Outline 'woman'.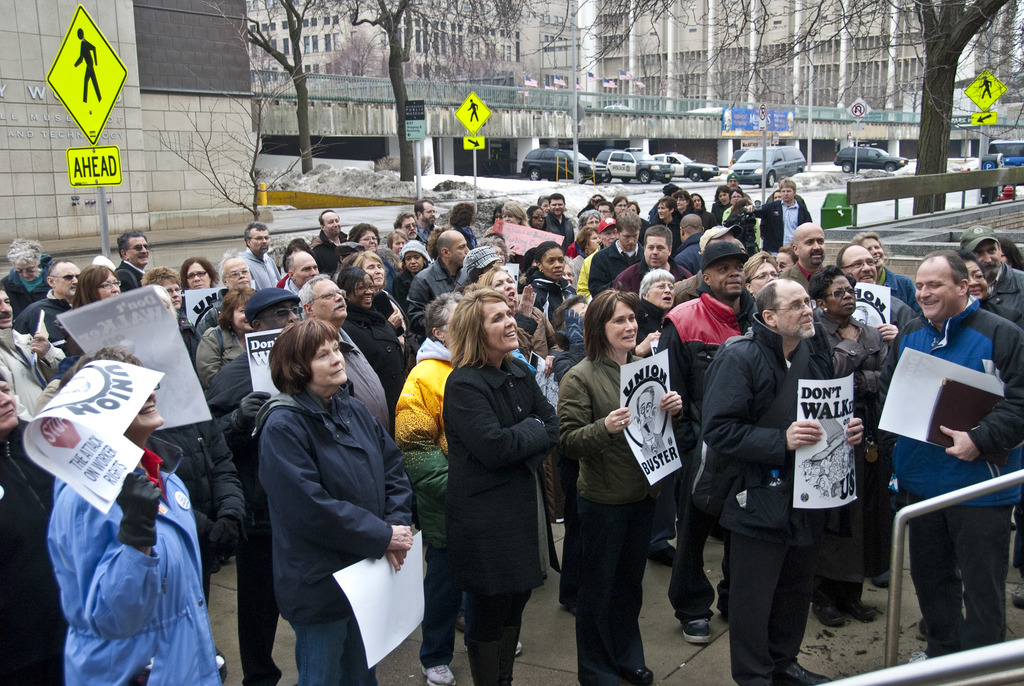
Outline: left=1000, top=237, right=1023, bottom=268.
